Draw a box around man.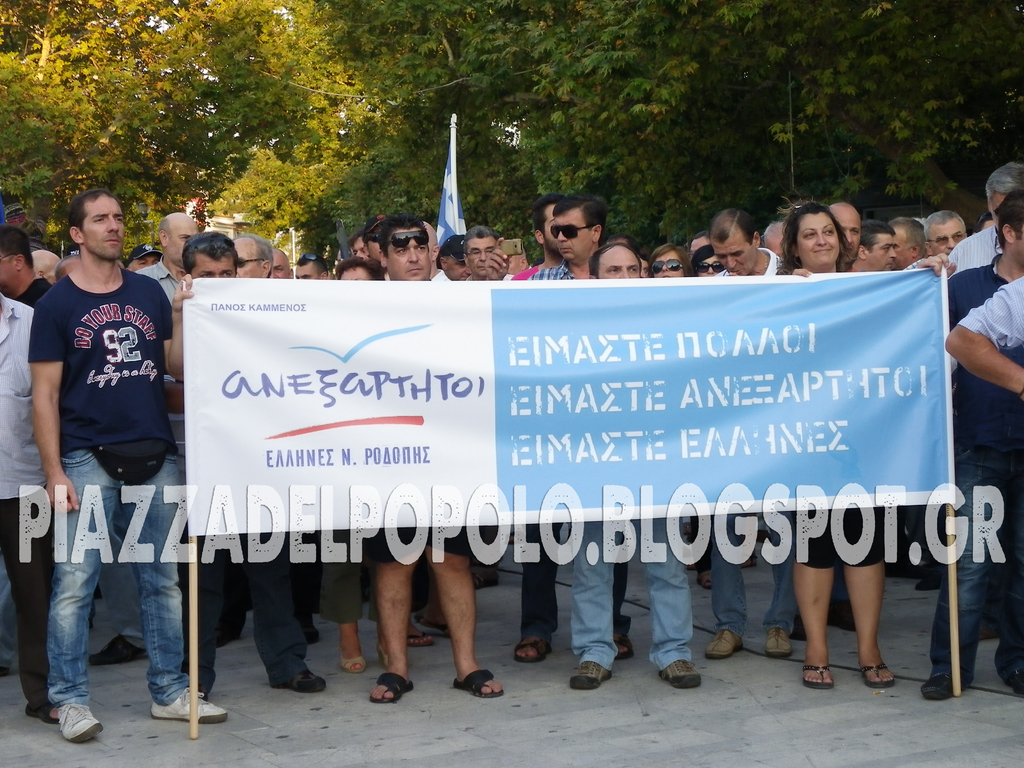
crop(841, 221, 911, 568).
